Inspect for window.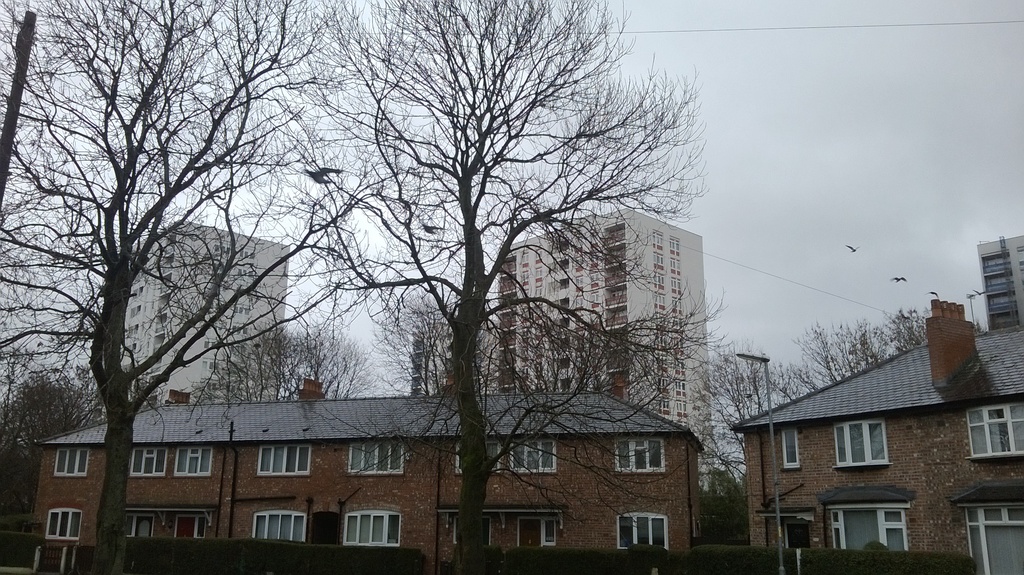
Inspection: l=249, t=429, r=319, b=485.
